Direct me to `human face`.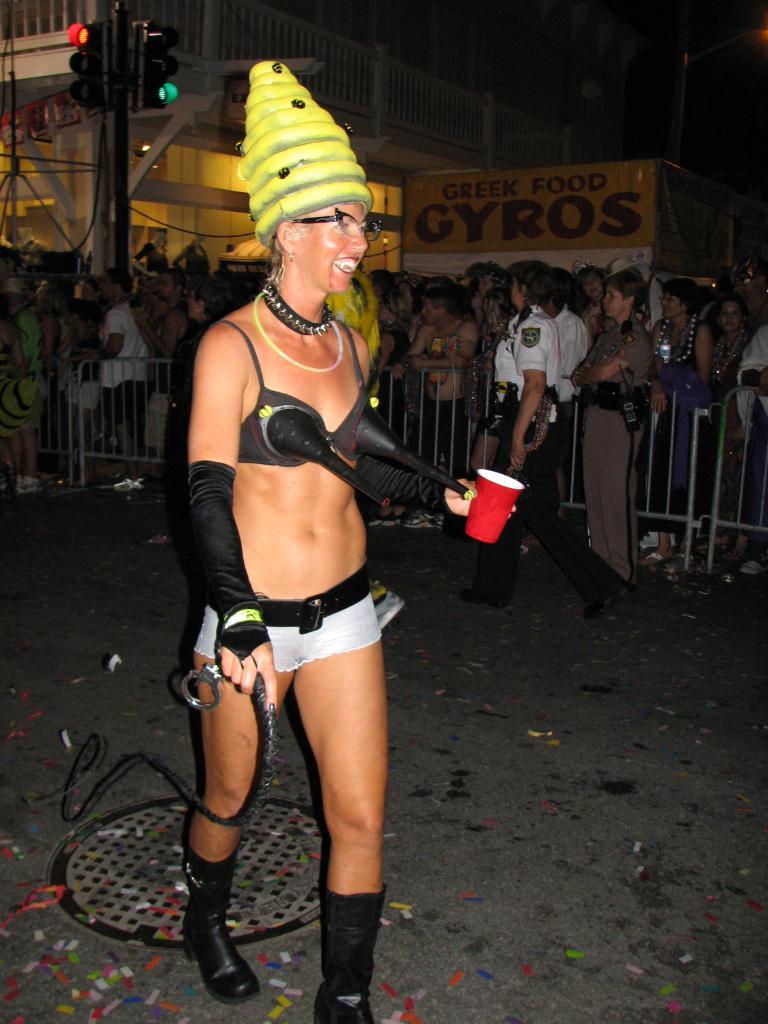
Direction: region(425, 294, 439, 323).
